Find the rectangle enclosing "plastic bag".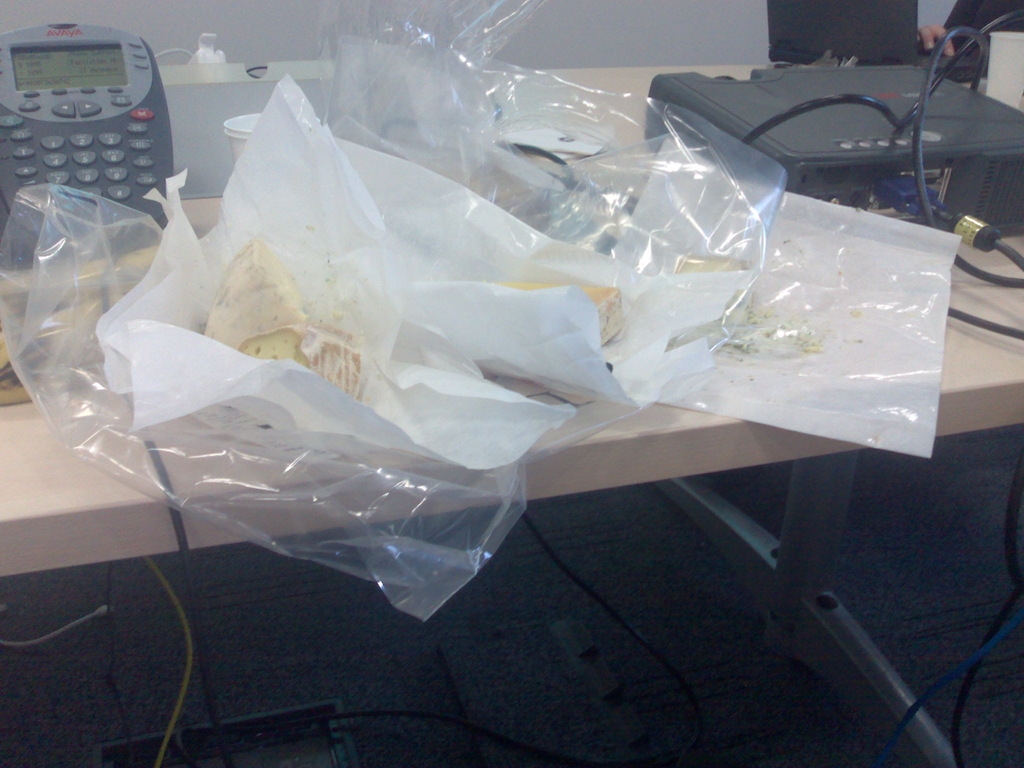
locate(92, 167, 575, 466).
